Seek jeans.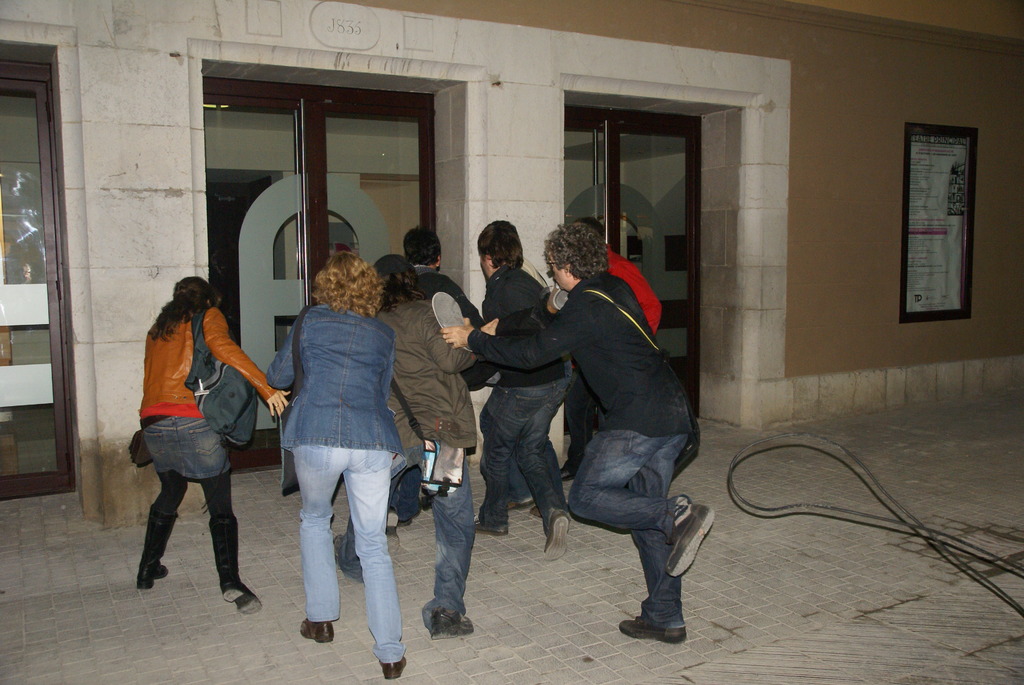
bbox=(348, 455, 468, 618).
